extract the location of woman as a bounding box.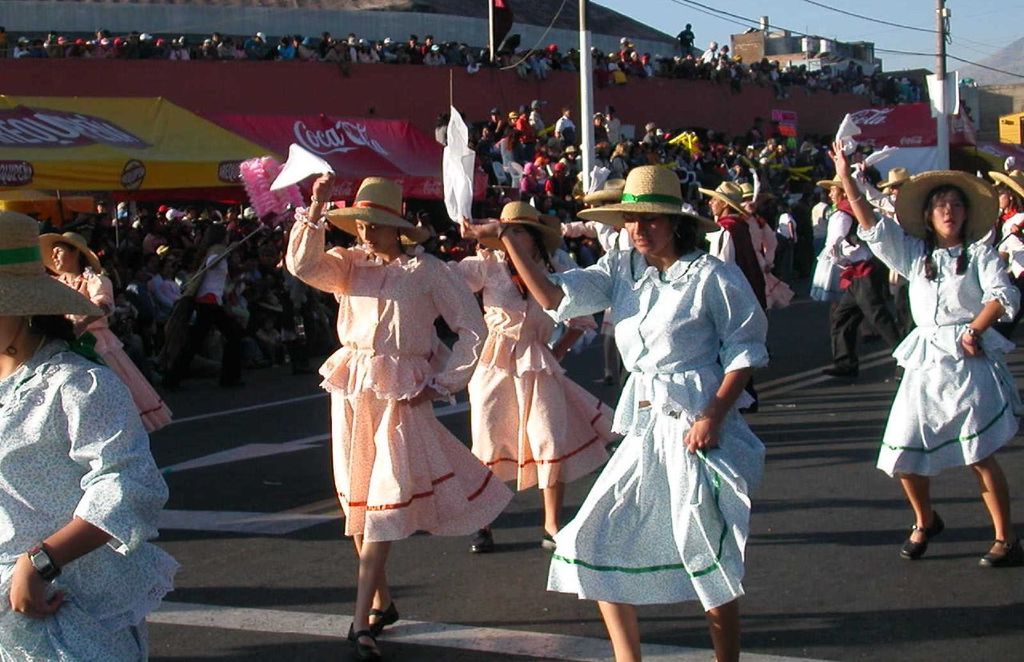
{"left": 992, "top": 156, "right": 1023, "bottom": 277}.
